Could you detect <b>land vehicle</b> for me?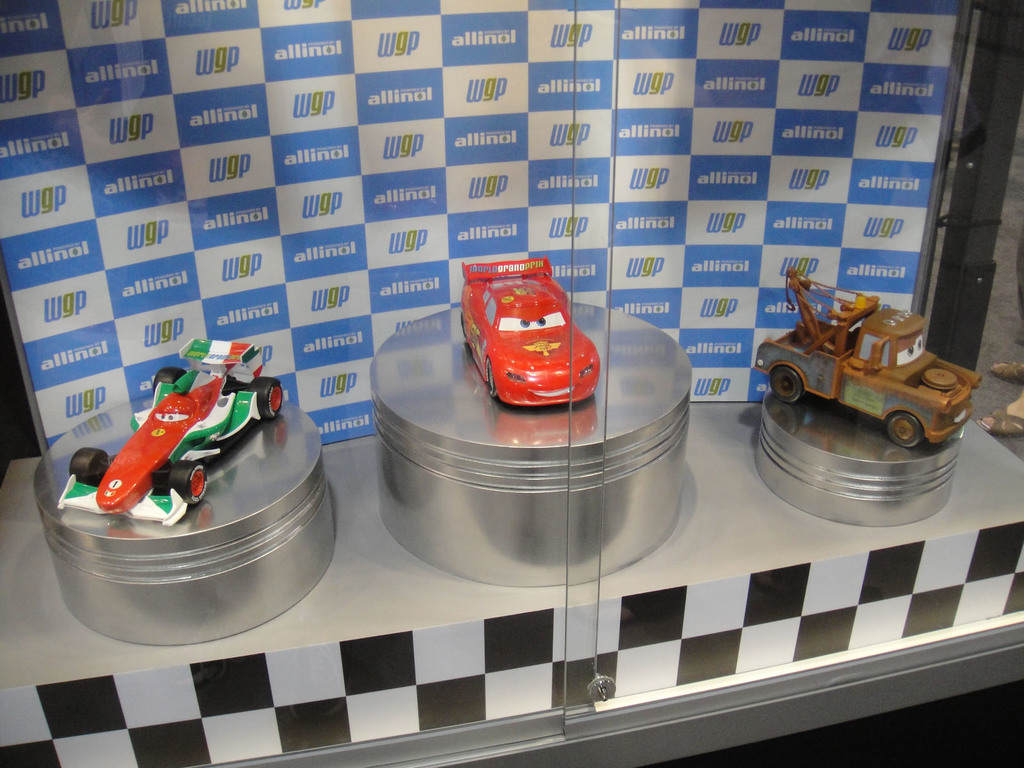
Detection result: l=752, t=268, r=982, b=447.
